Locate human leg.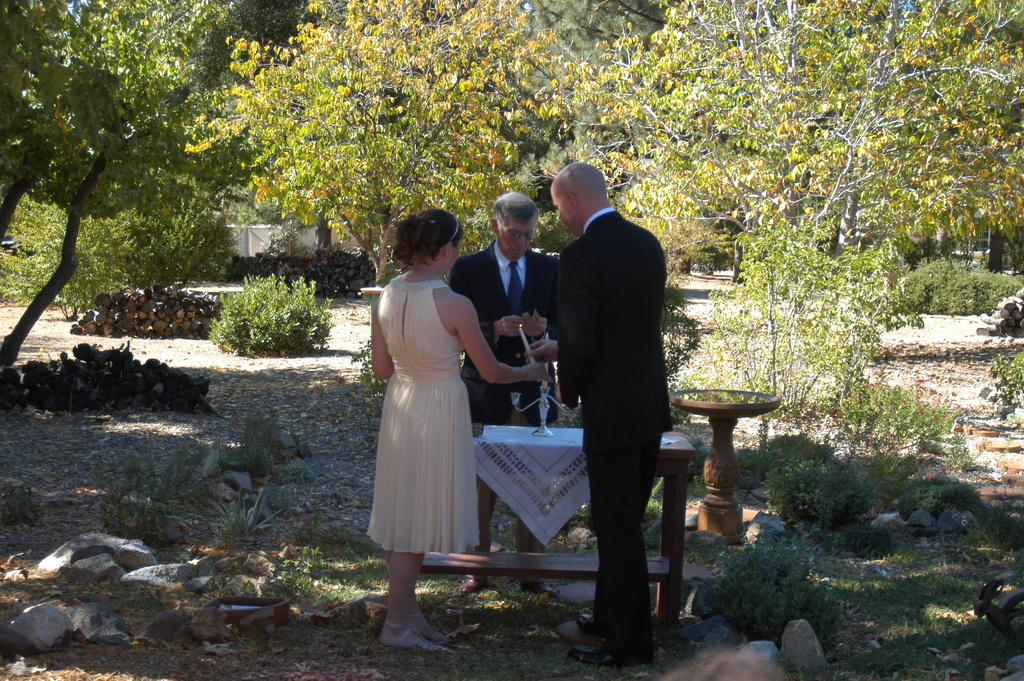
Bounding box: box=[379, 545, 455, 649].
